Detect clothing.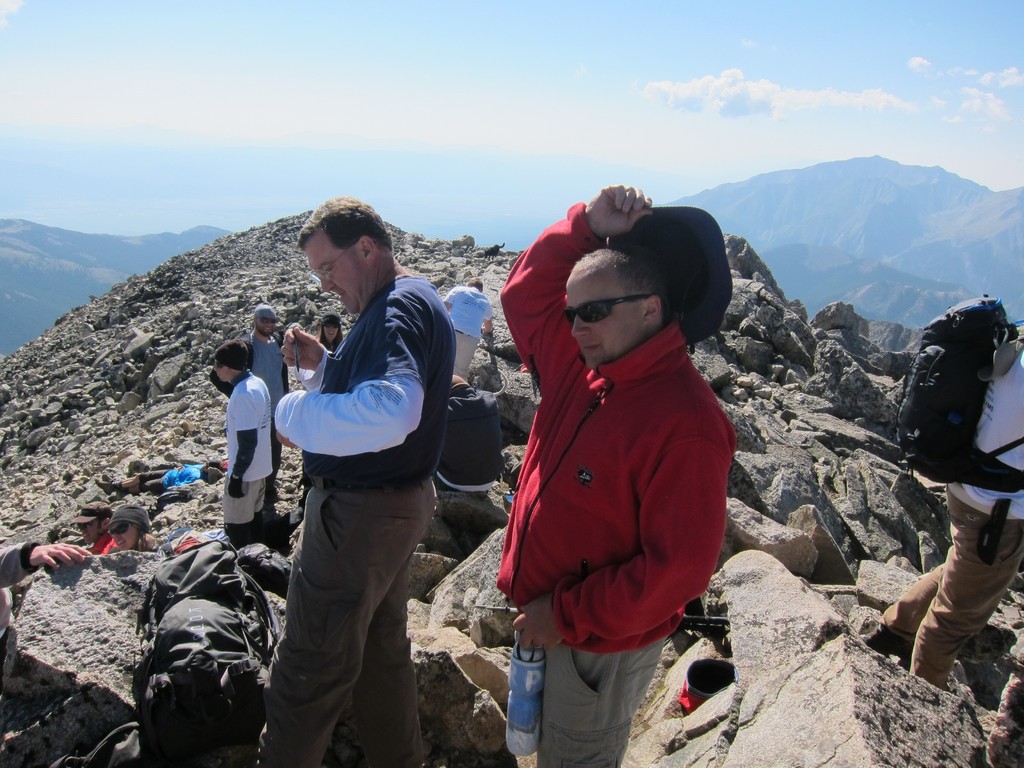
Detected at region(209, 331, 285, 492).
